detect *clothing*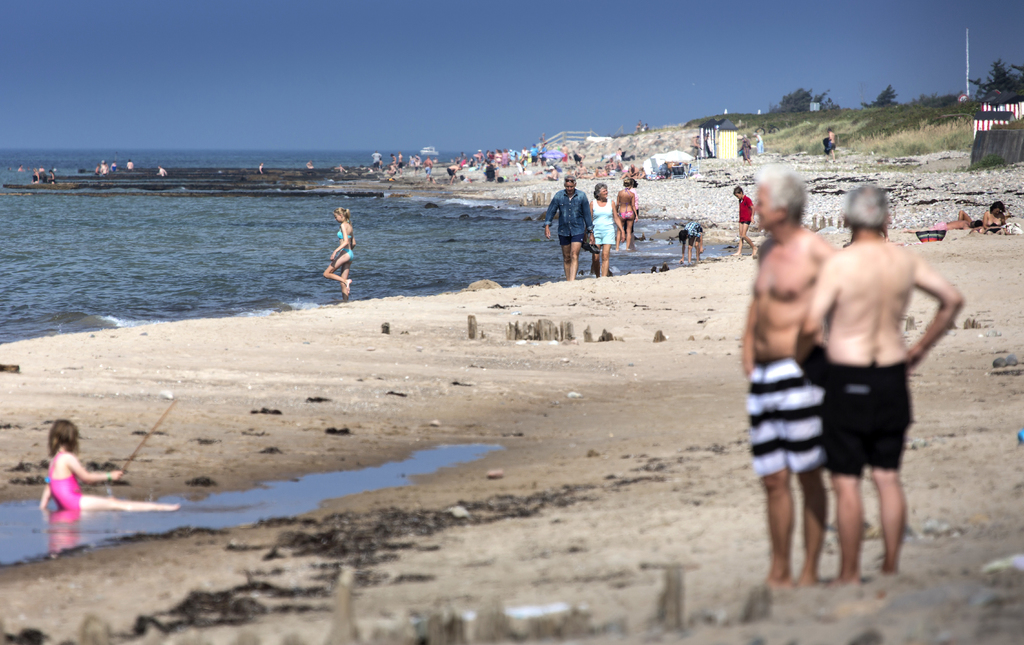
<region>588, 199, 616, 244</region>
